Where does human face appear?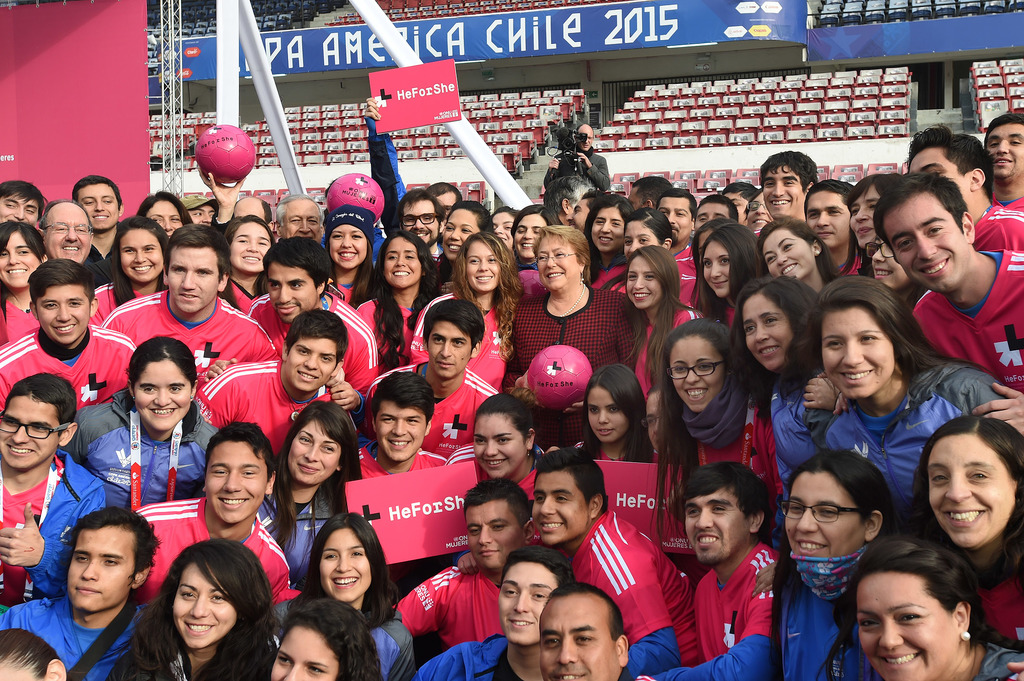
Appears at pyautogui.locateOnScreen(884, 195, 968, 289).
